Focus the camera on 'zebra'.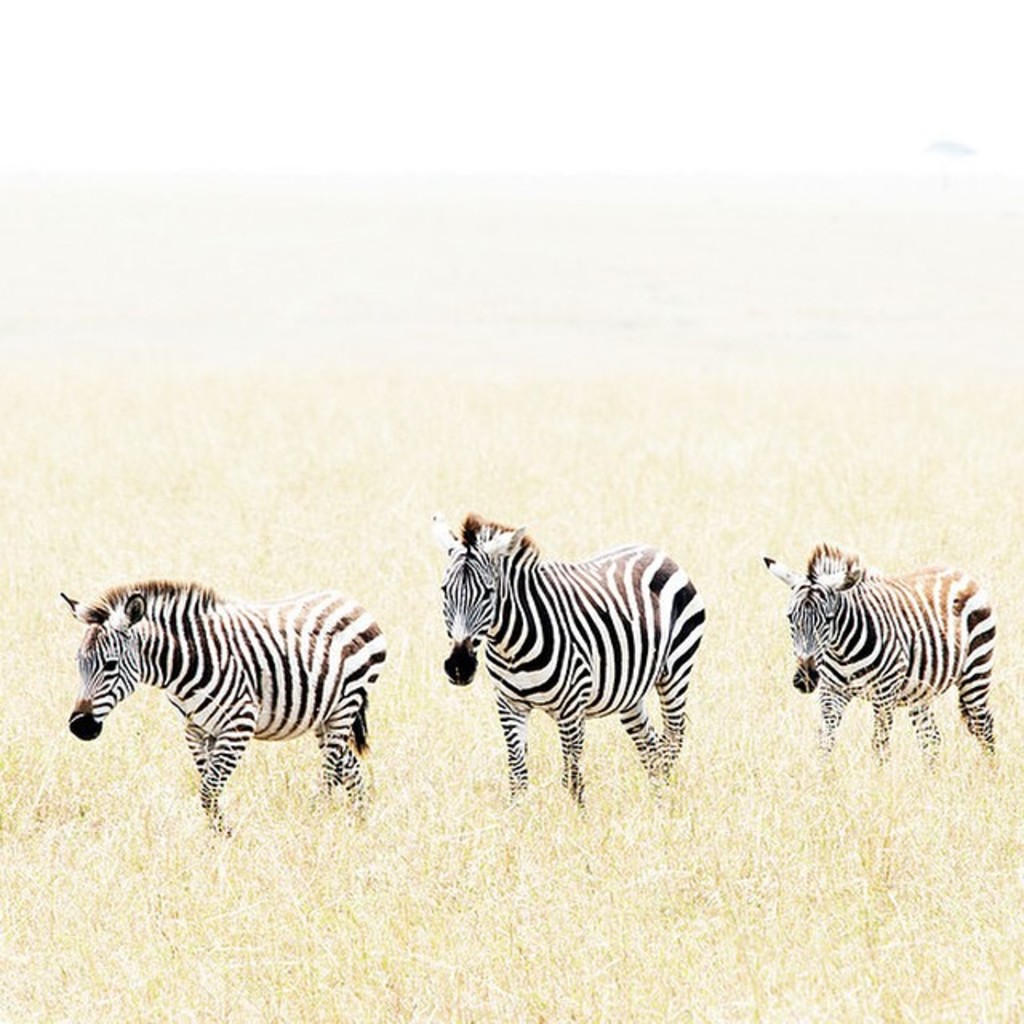
Focus region: bbox=(426, 517, 730, 826).
